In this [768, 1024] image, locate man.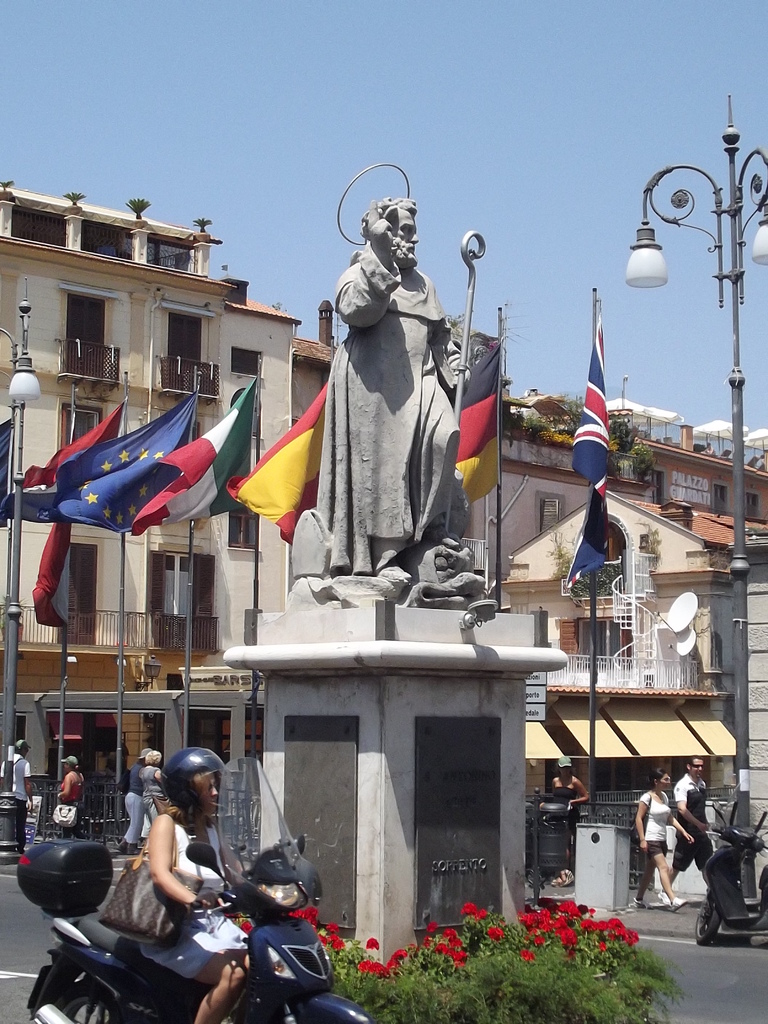
Bounding box: 310 196 464 574.
